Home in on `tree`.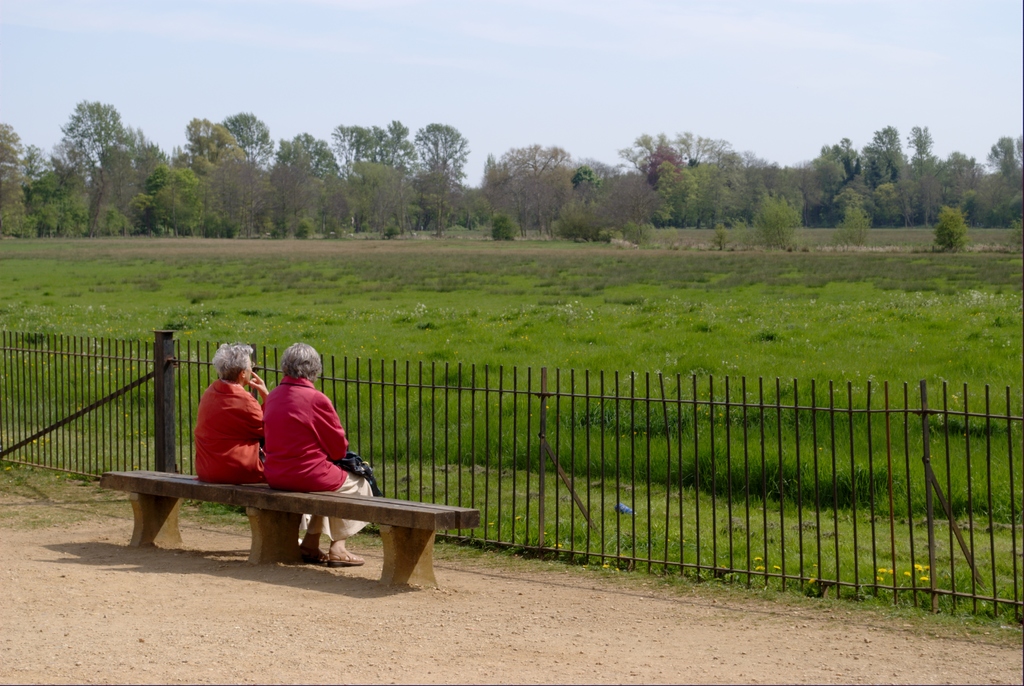
Homed in at <bbox>724, 145, 819, 236</bbox>.
